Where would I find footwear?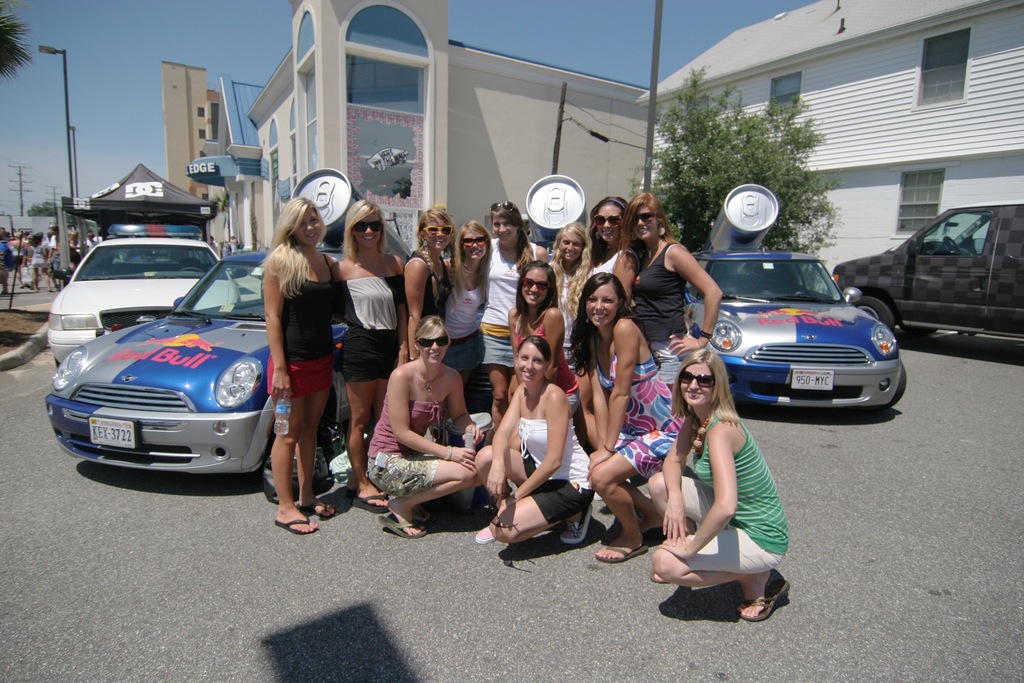
At [x1=559, y1=502, x2=591, y2=544].
